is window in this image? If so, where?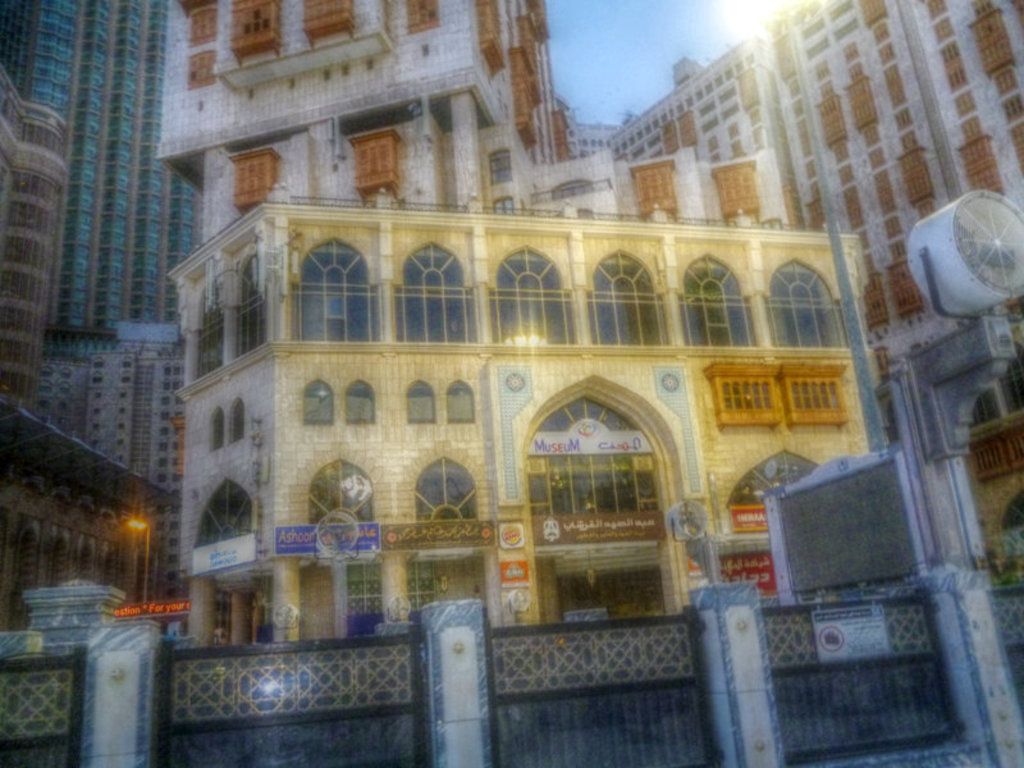
Yes, at left=196, top=471, right=262, bottom=541.
